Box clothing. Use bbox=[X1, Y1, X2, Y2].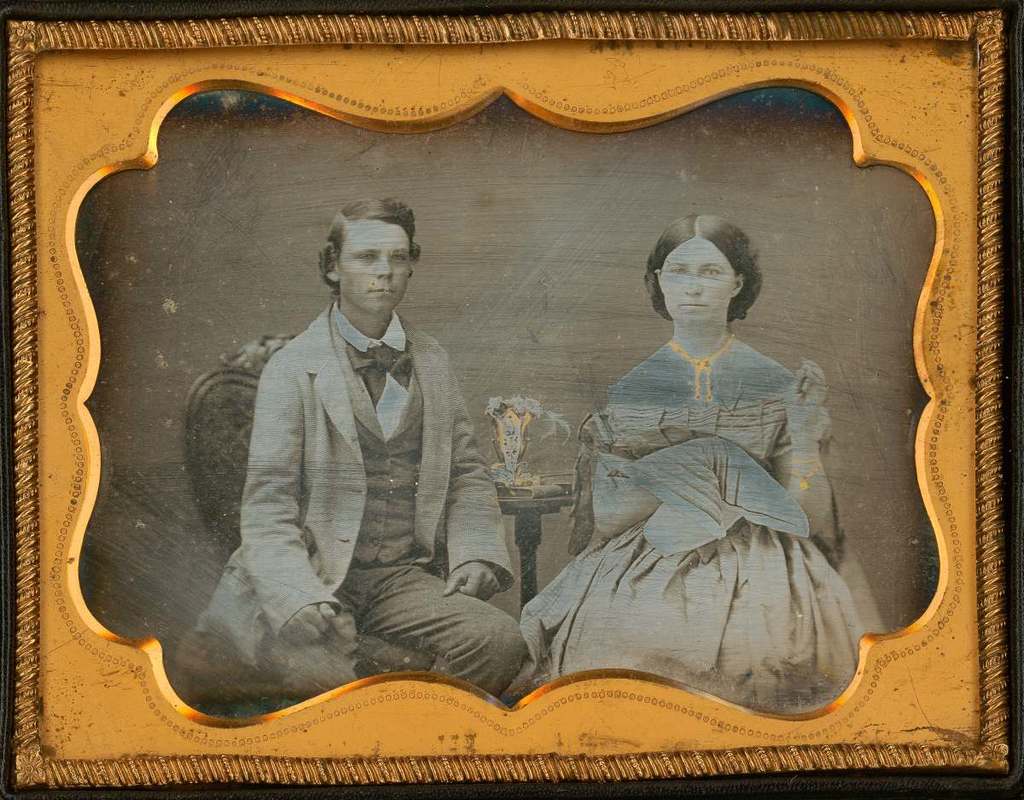
bbox=[166, 225, 519, 731].
